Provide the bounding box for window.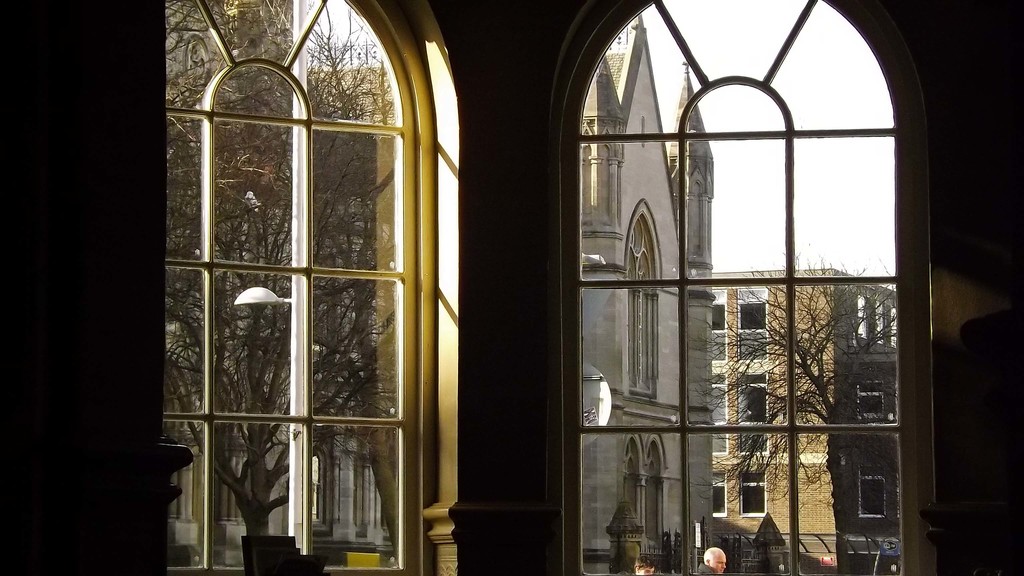
620, 441, 637, 517.
